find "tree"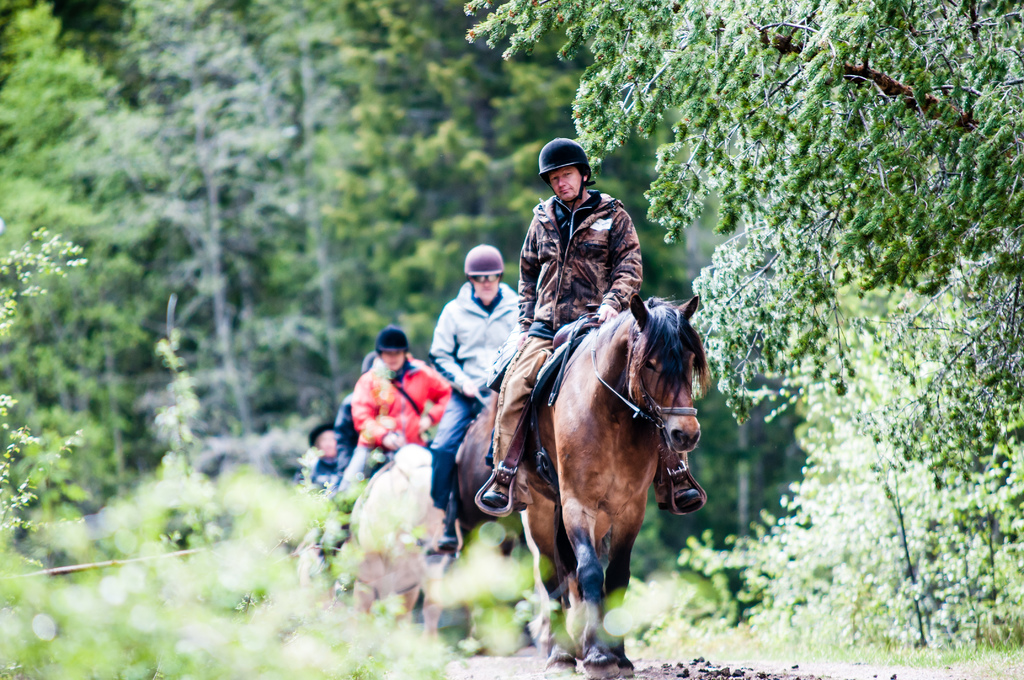
(0,1,165,525)
